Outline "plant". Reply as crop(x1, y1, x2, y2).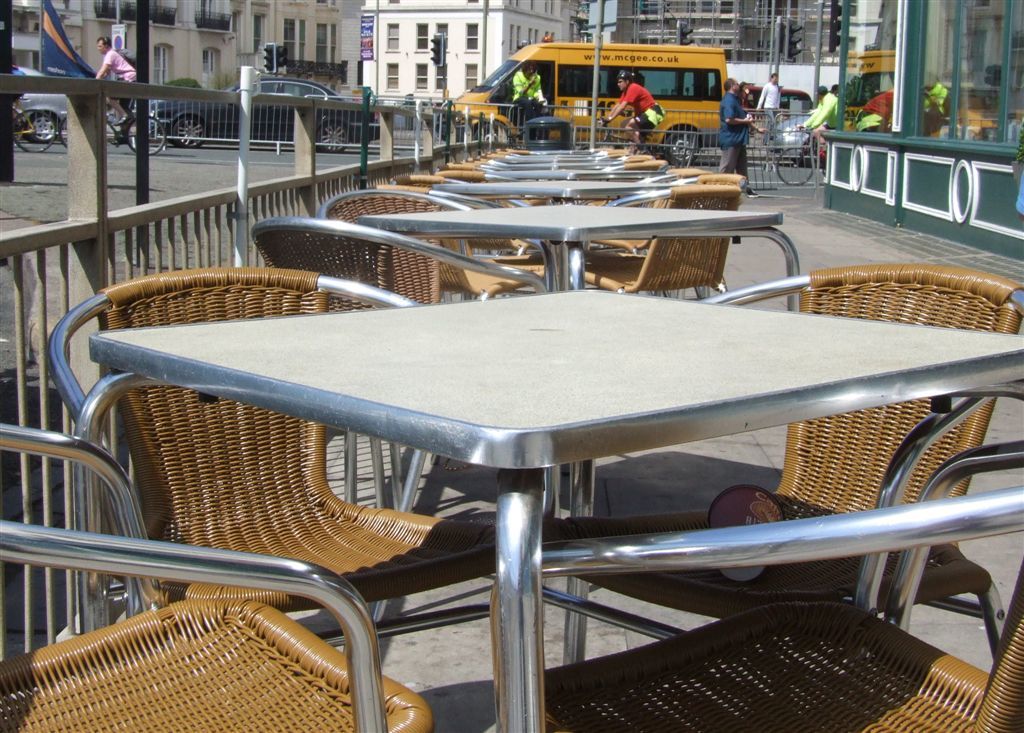
crop(844, 70, 880, 106).
